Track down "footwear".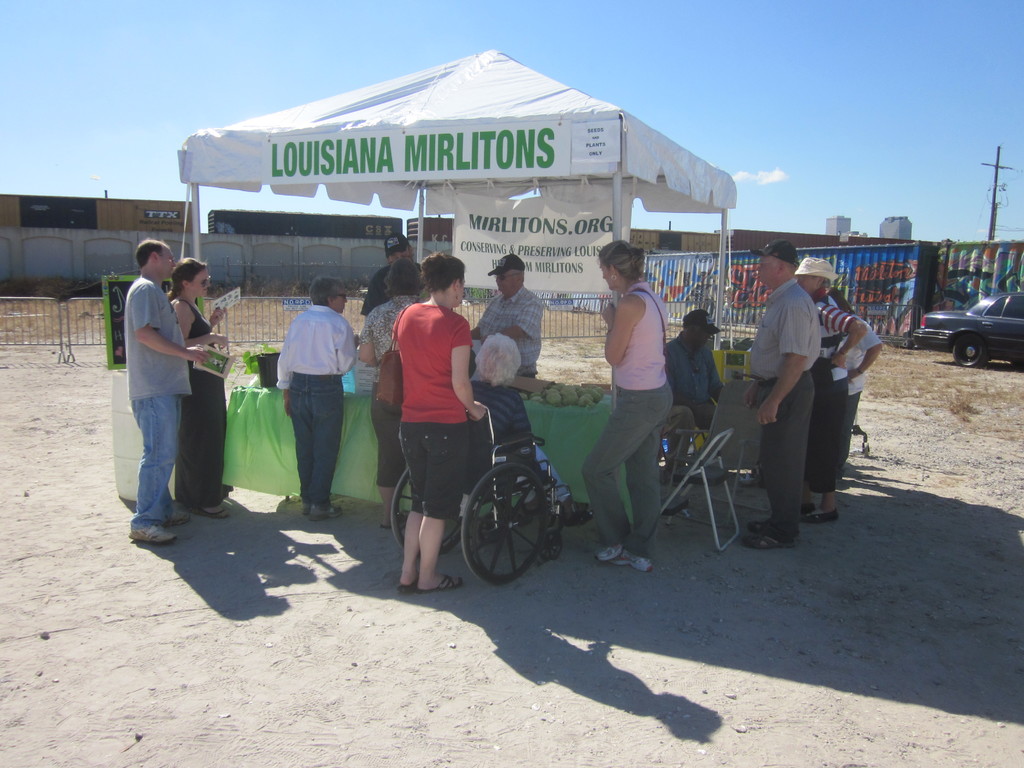
Tracked to (168, 506, 194, 523).
